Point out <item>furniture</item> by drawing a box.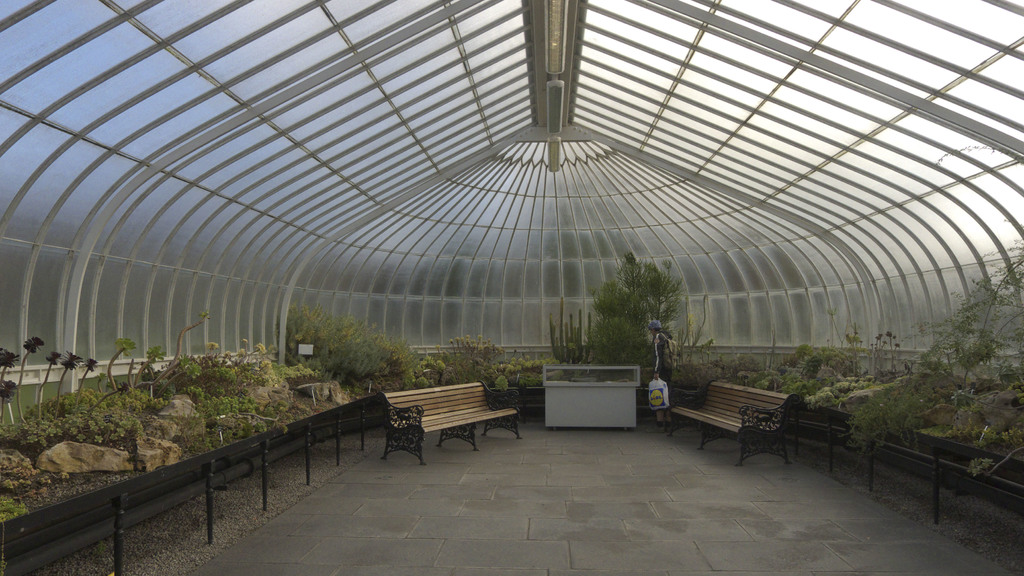
box(378, 382, 525, 469).
